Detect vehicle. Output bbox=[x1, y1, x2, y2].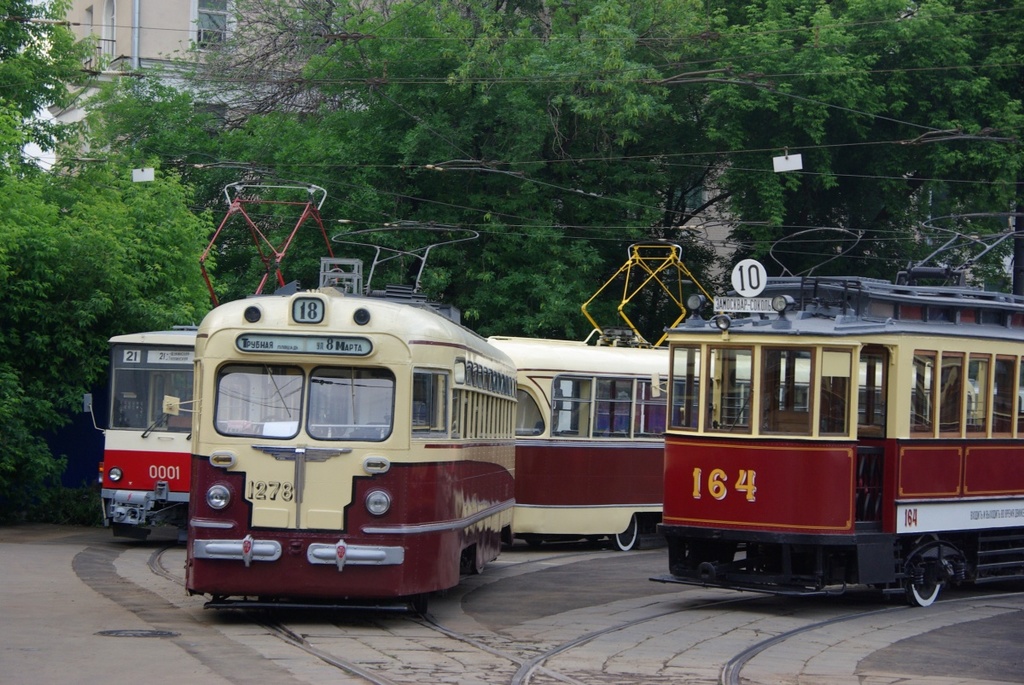
bbox=[179, 215, 518, 618].
